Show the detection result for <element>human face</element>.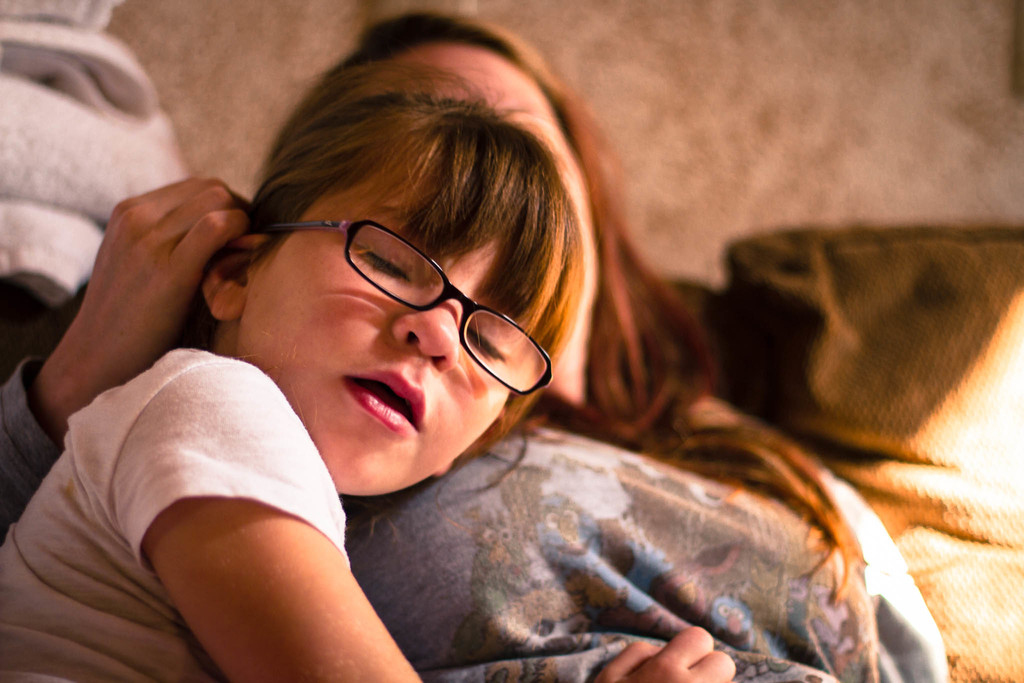
(370,38,598,333).
